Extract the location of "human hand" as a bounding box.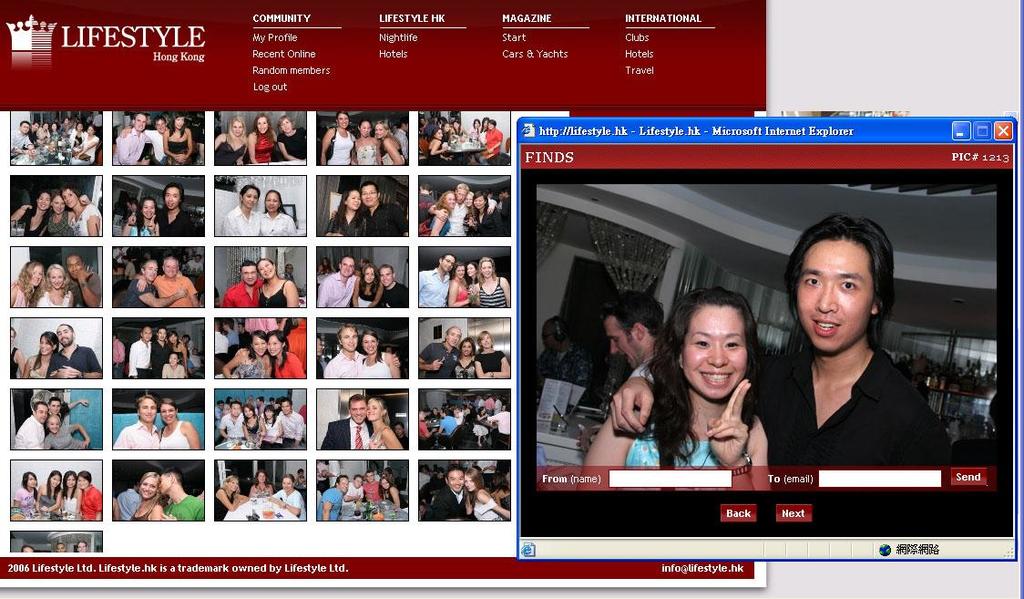
pyautogui.locateOnScreen(330, 207, 339, 219).
